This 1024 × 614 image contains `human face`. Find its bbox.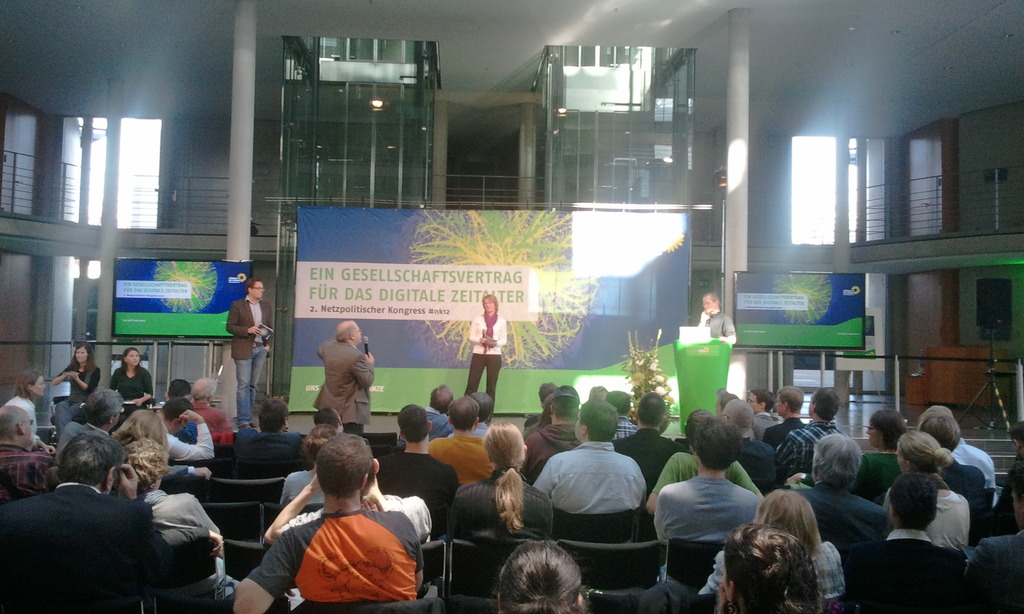
(left=125, top=352, right=140, bottom=365).
